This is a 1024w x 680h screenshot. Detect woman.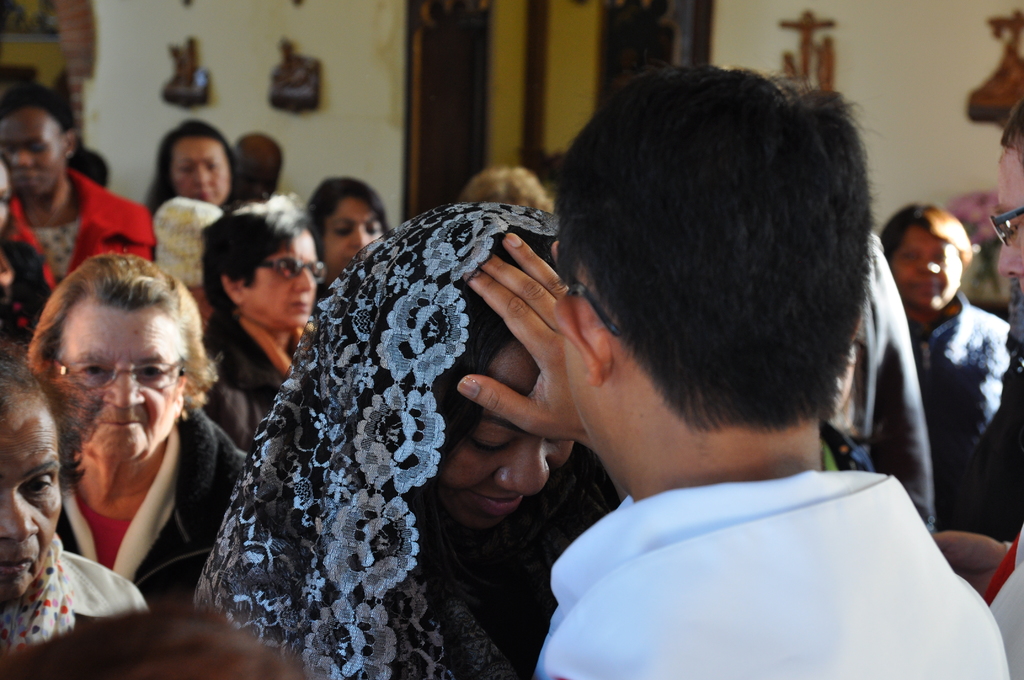
left=0, top=352, right=152, bottom=664.
